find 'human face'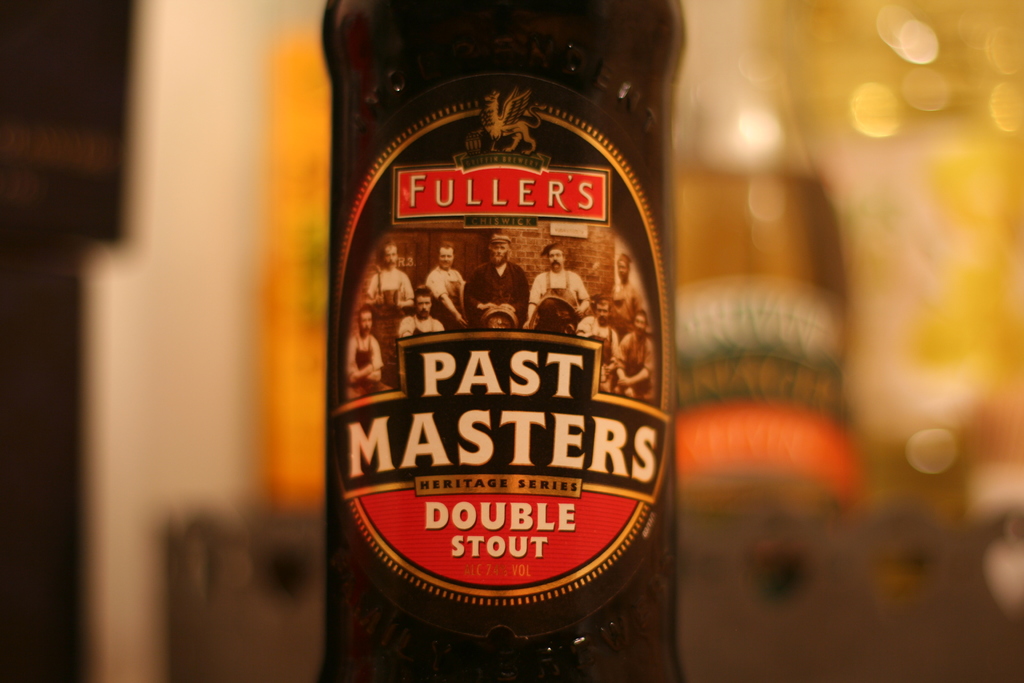
pyautogui.locateOnScreen(493, 245, 506, 261)
